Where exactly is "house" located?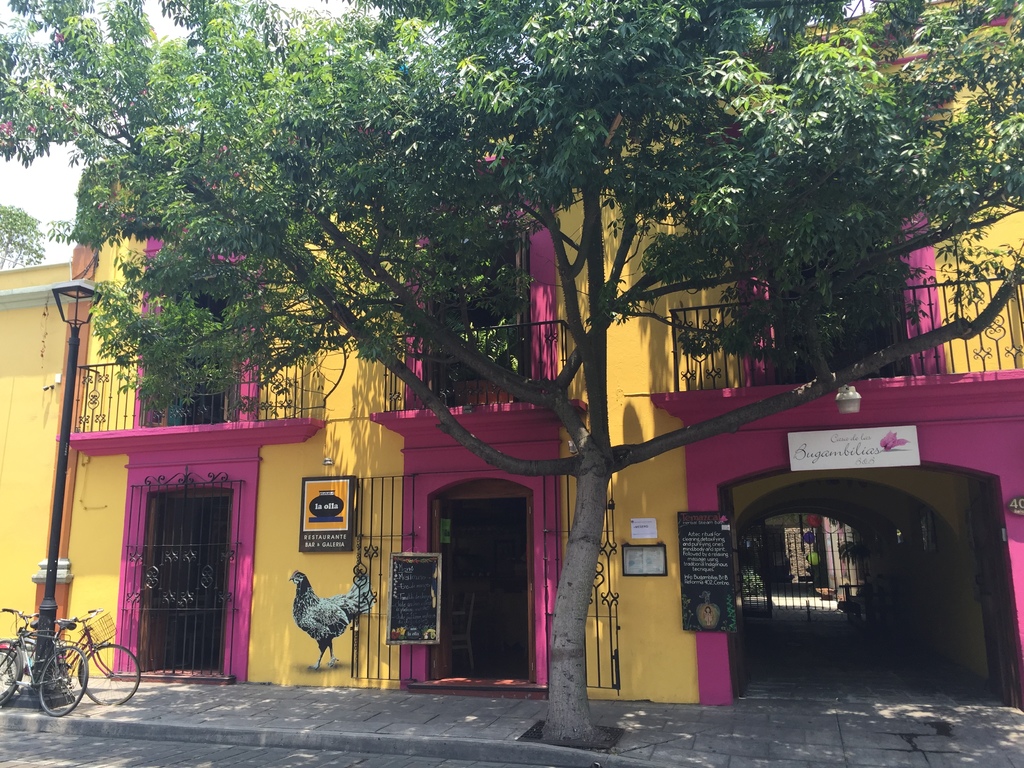
Its bounding box is 0/0/1023/709.
